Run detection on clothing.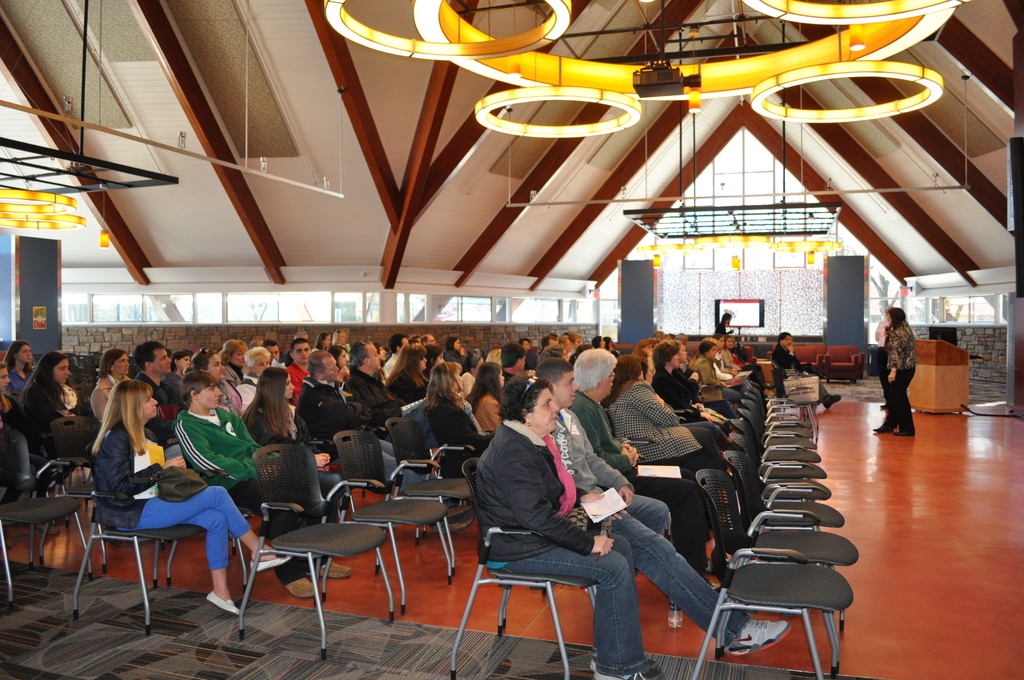
Result: [x1=188, y1=410, x2=255, y2=485].
